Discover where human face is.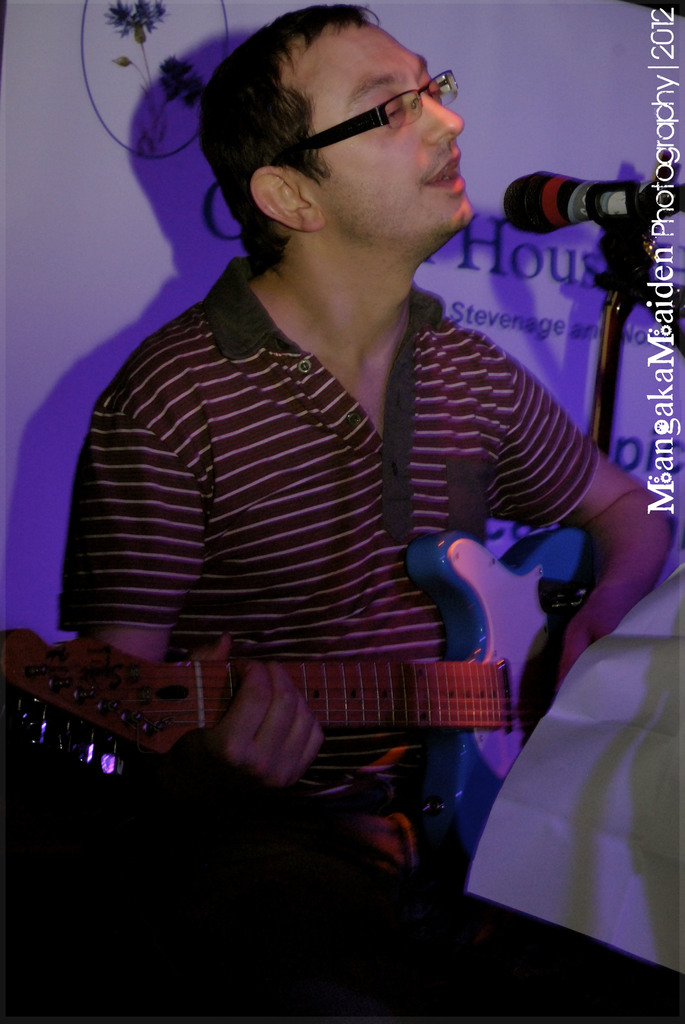
Discovered at select_region(280, 19, 476, 266).
